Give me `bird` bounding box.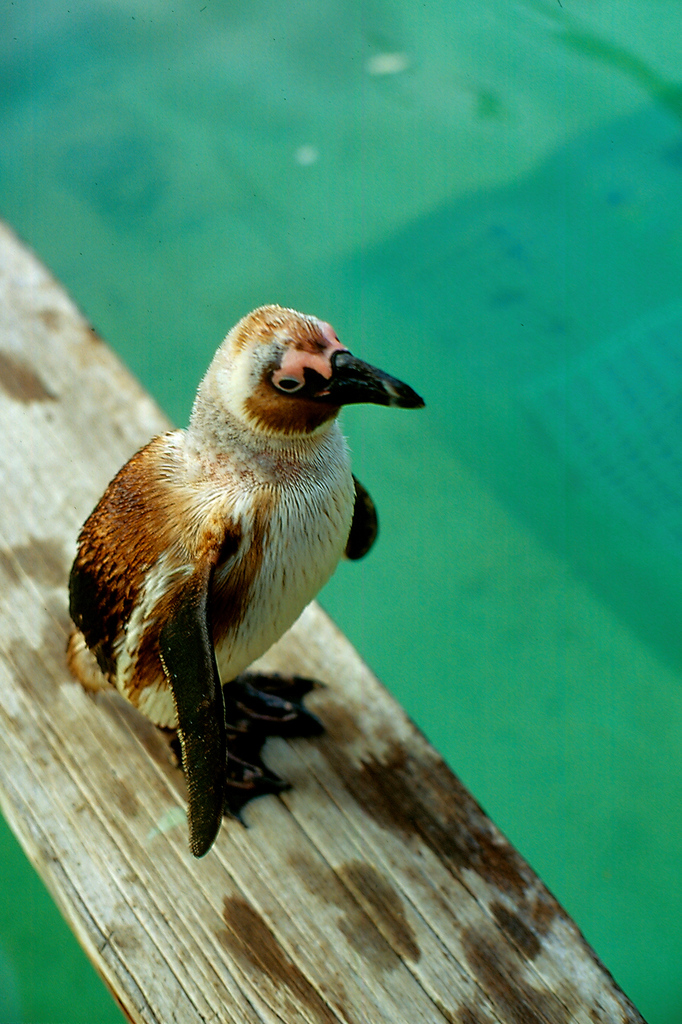
65/305/442/858.
